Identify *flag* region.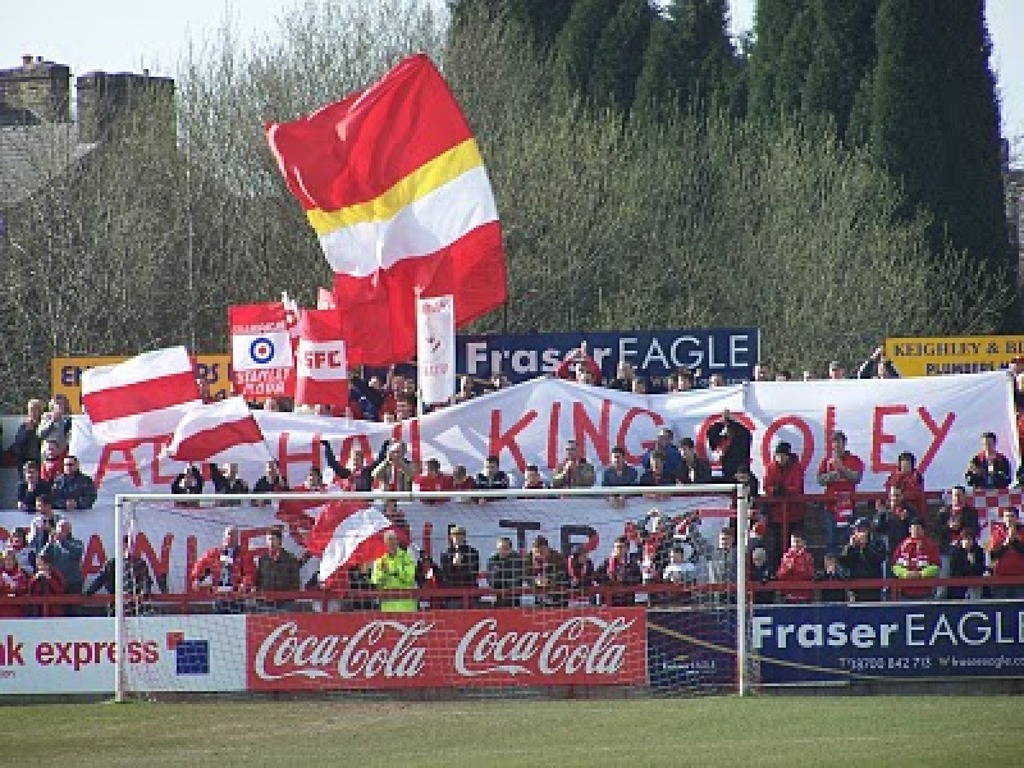
Region: detection(300, 490, 406, 584).
